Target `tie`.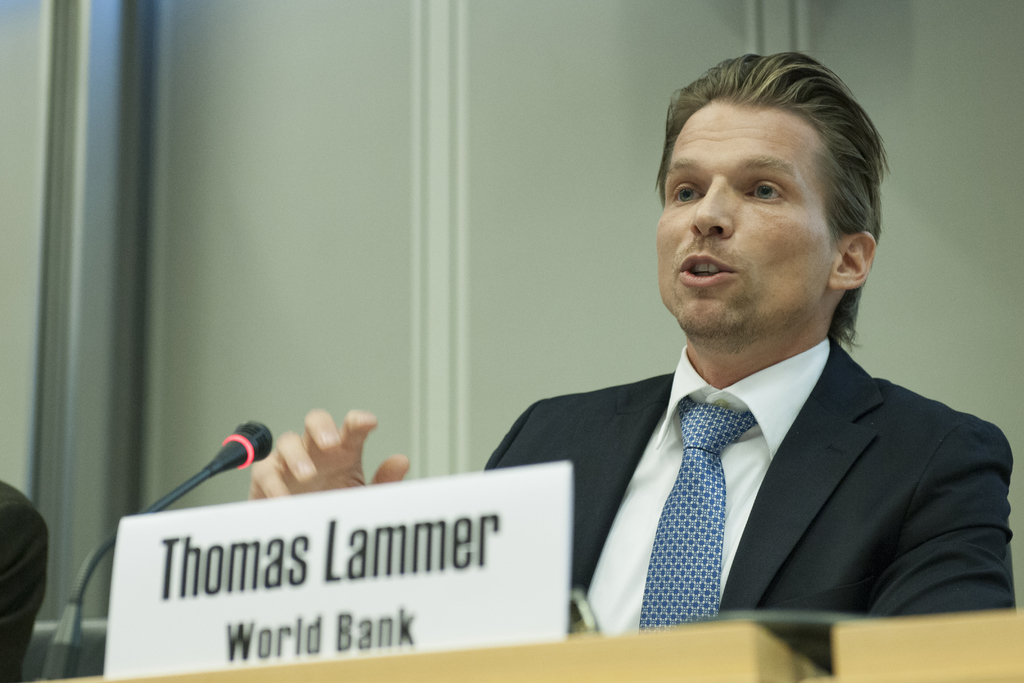
Target region: BBox(637, 393, 754, 632).
